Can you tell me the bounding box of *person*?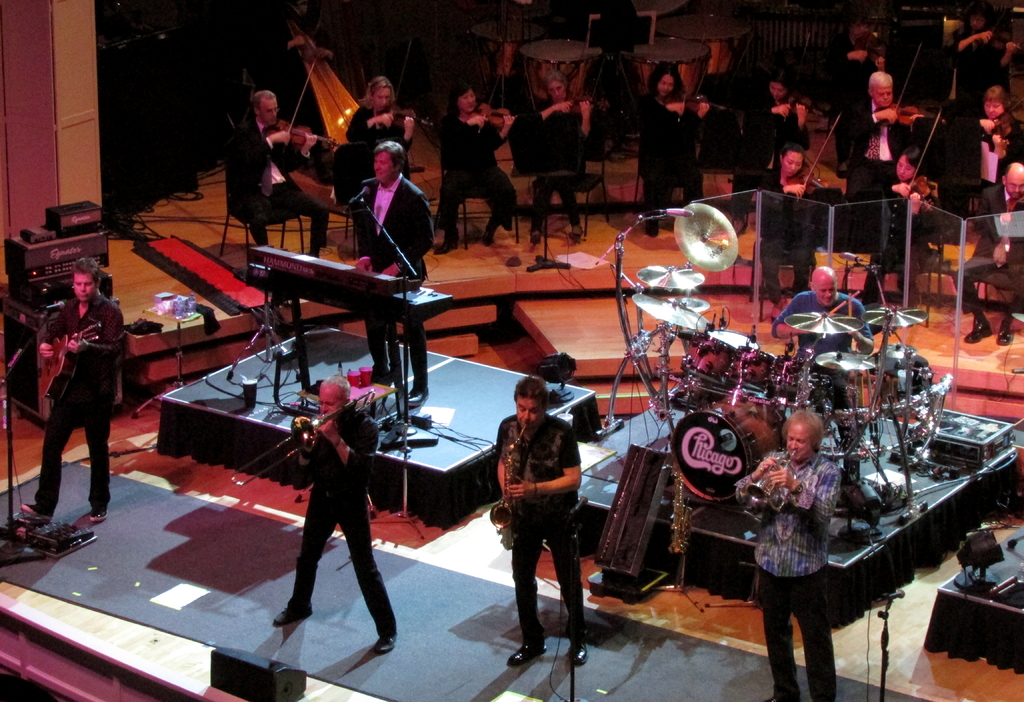
rect(640, 60, 700, 239).
